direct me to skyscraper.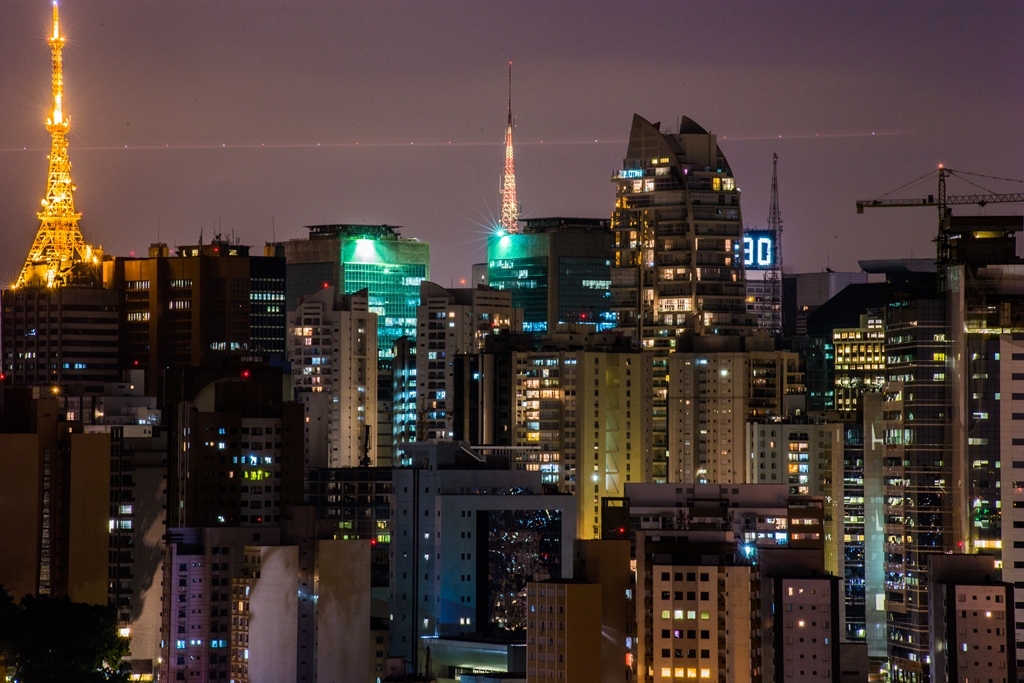
Direction: crop(514, 352, 653, 539).
